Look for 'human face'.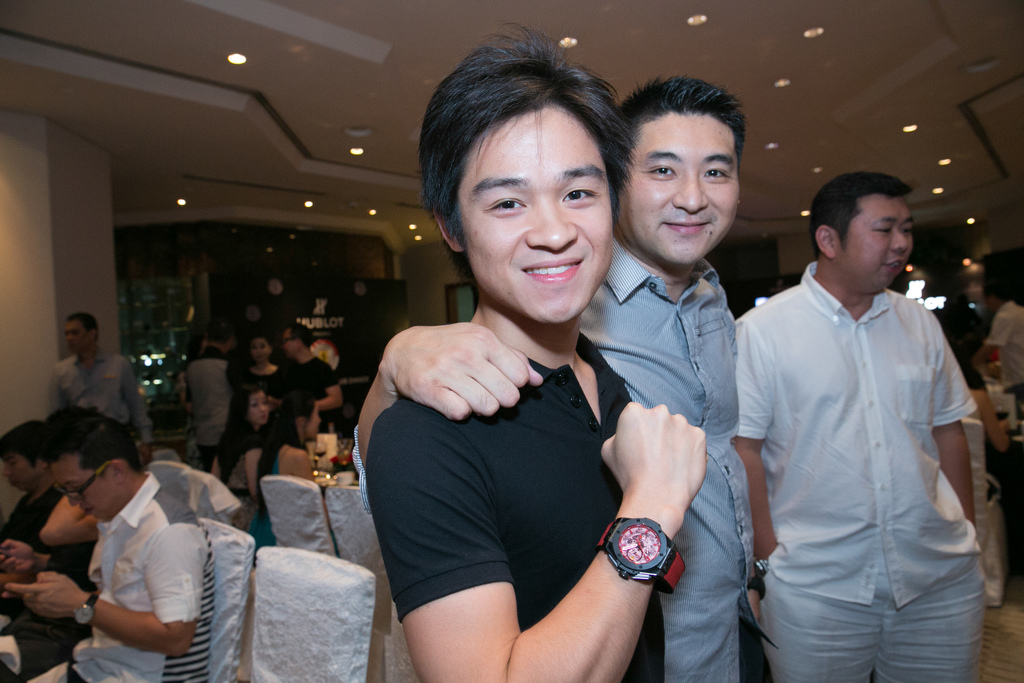
Found: box(282, 329, 299, 356).
